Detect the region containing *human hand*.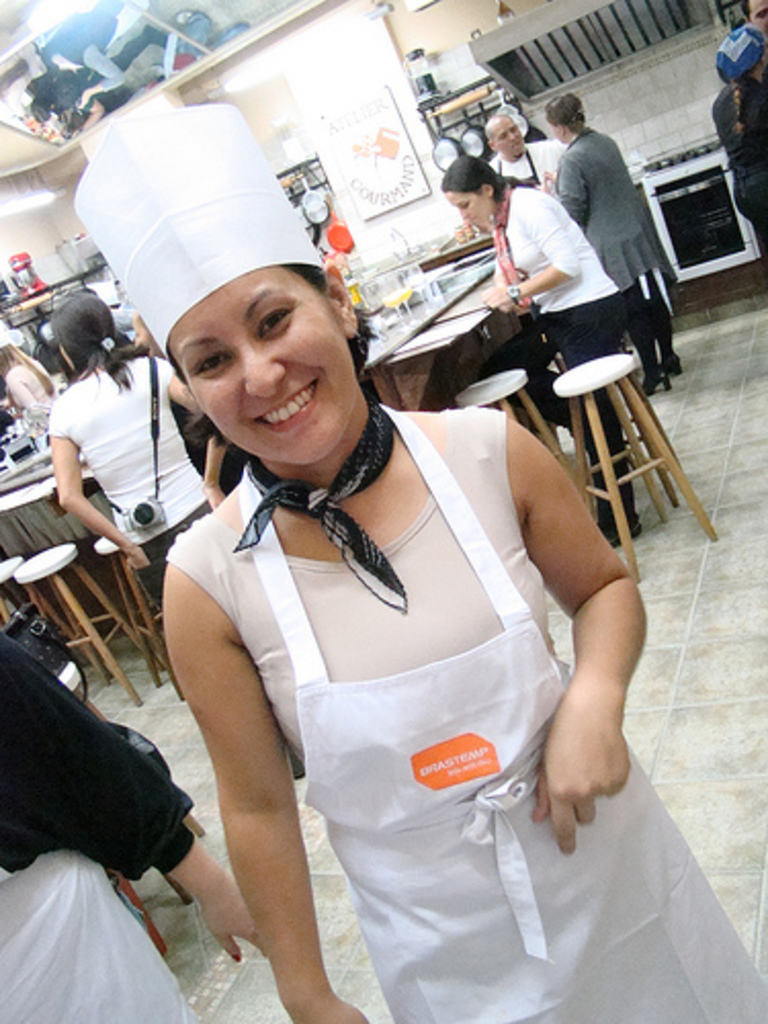
pyautogui.locateOnScreen(201, 870, 272, 961).
